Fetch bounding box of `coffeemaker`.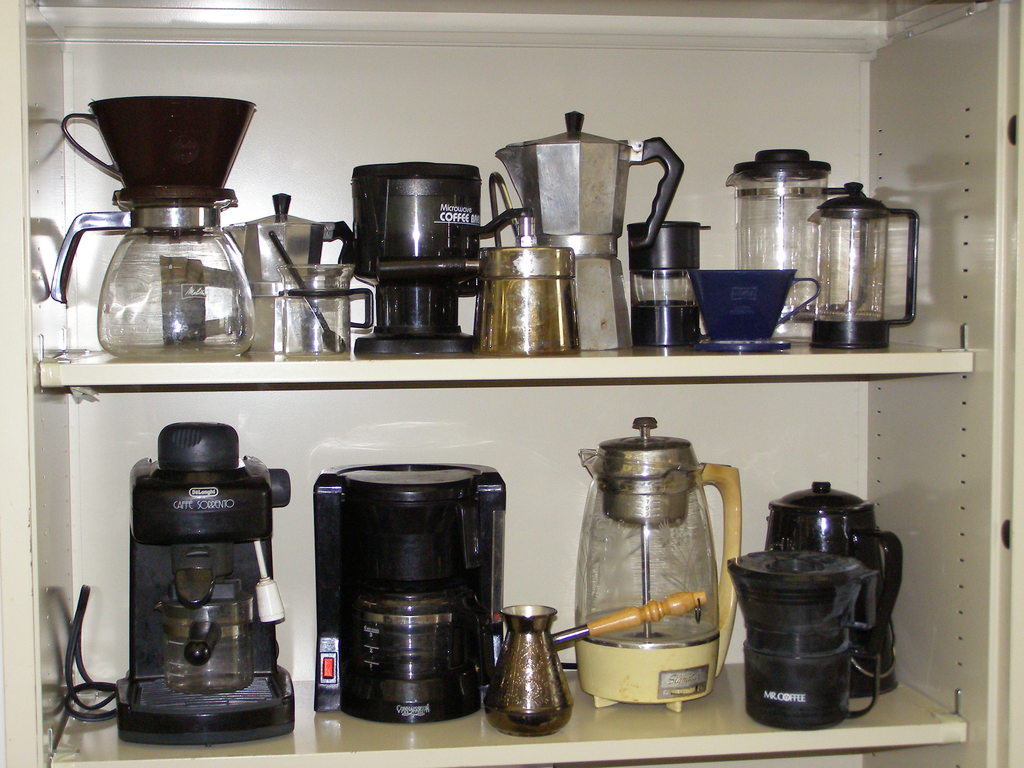
Bbox: [left=495, top=107, right=685, bottom=351].
